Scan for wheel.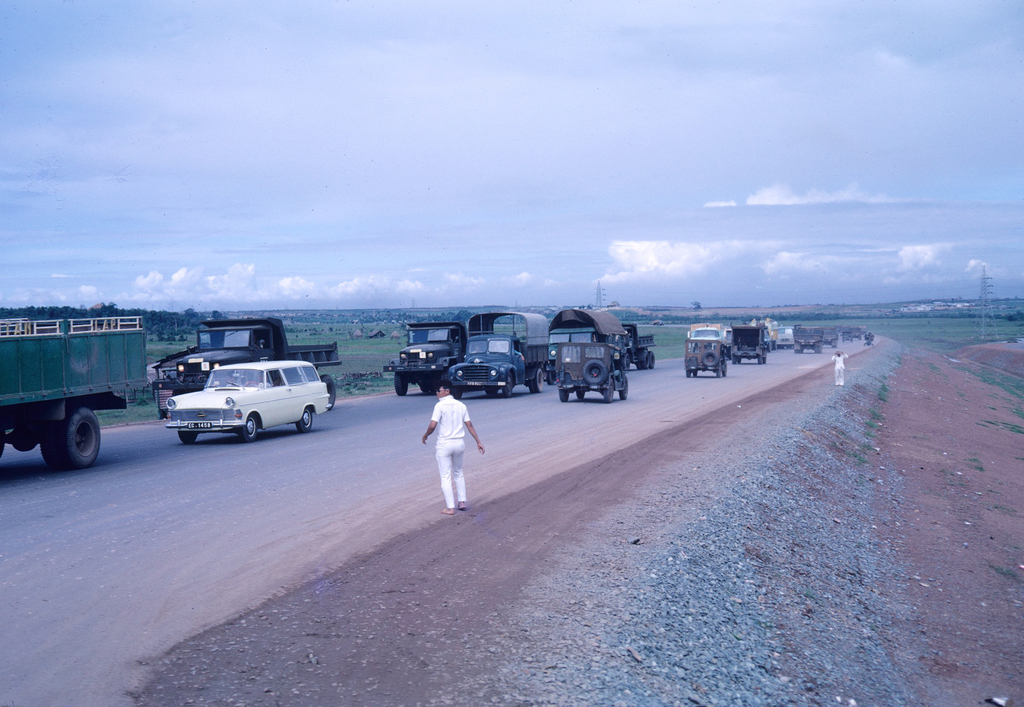
Scan result: region(714, 367, 723, 378).
